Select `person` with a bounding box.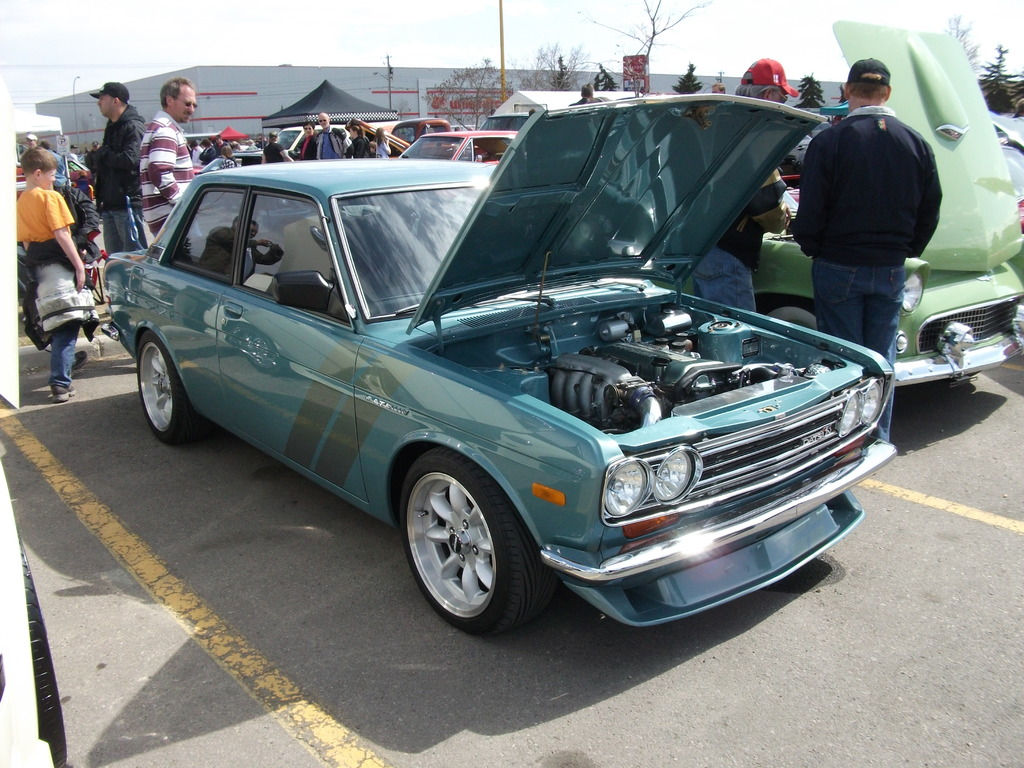
<bbox>259, 132, 291, 164</bbox>.
